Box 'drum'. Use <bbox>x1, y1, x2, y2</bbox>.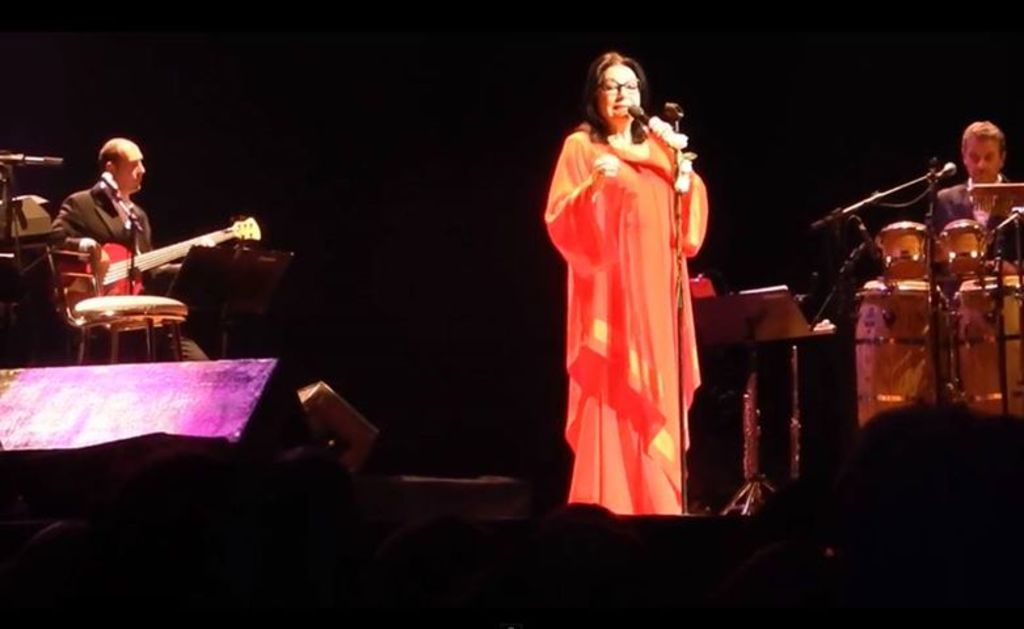
<bbox>878, 220, 934, 278</bbox>.
